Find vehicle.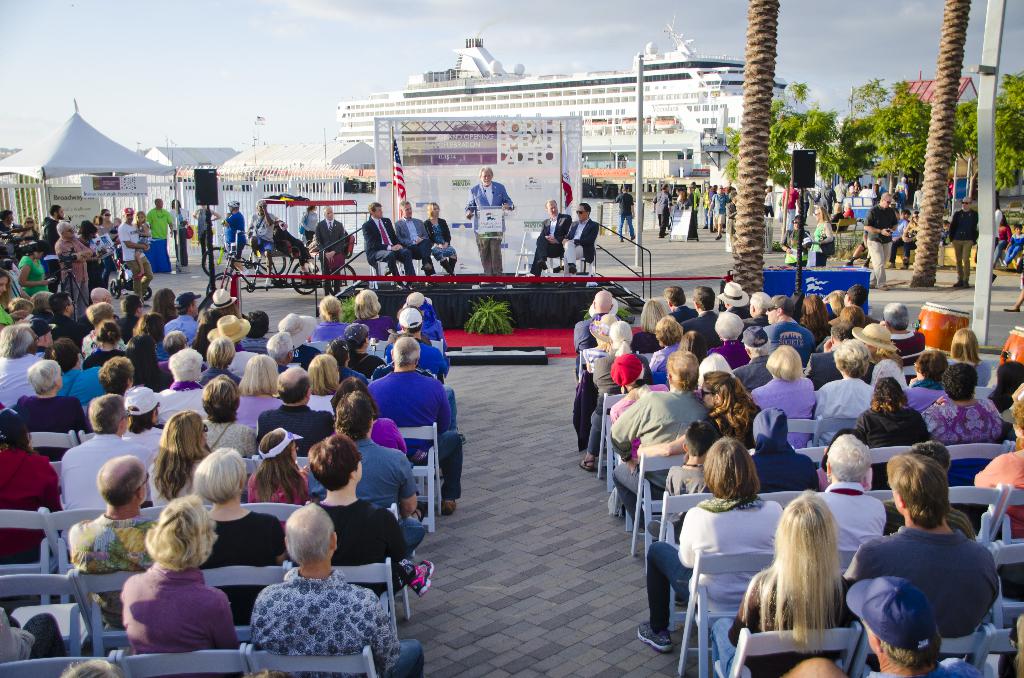
l=583, t=177, r=620, b=200.
